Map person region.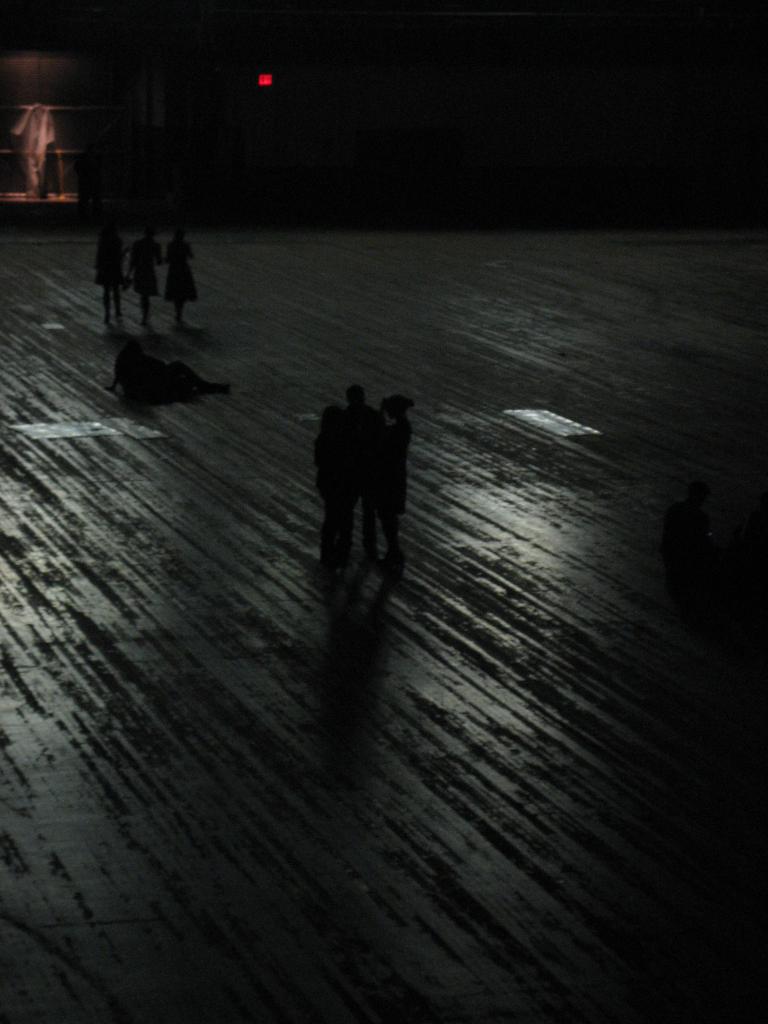
Mapped to BBox(376, 400, 406, 579).
